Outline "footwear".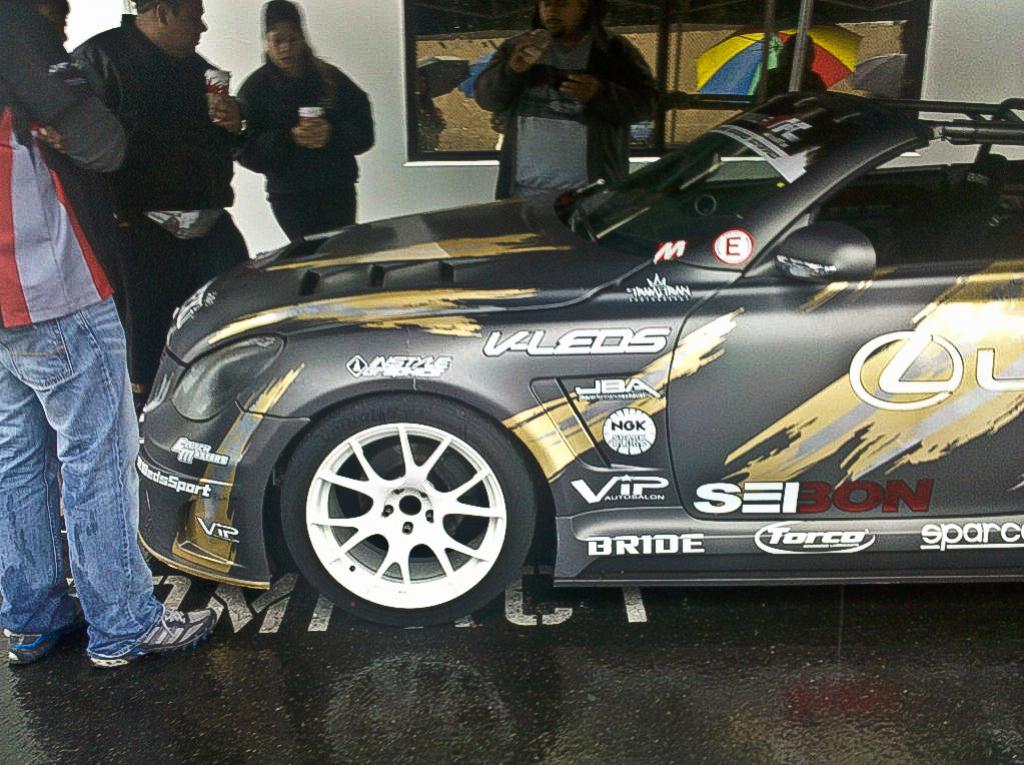
Outline: <box>102,601,210,669</box>.
